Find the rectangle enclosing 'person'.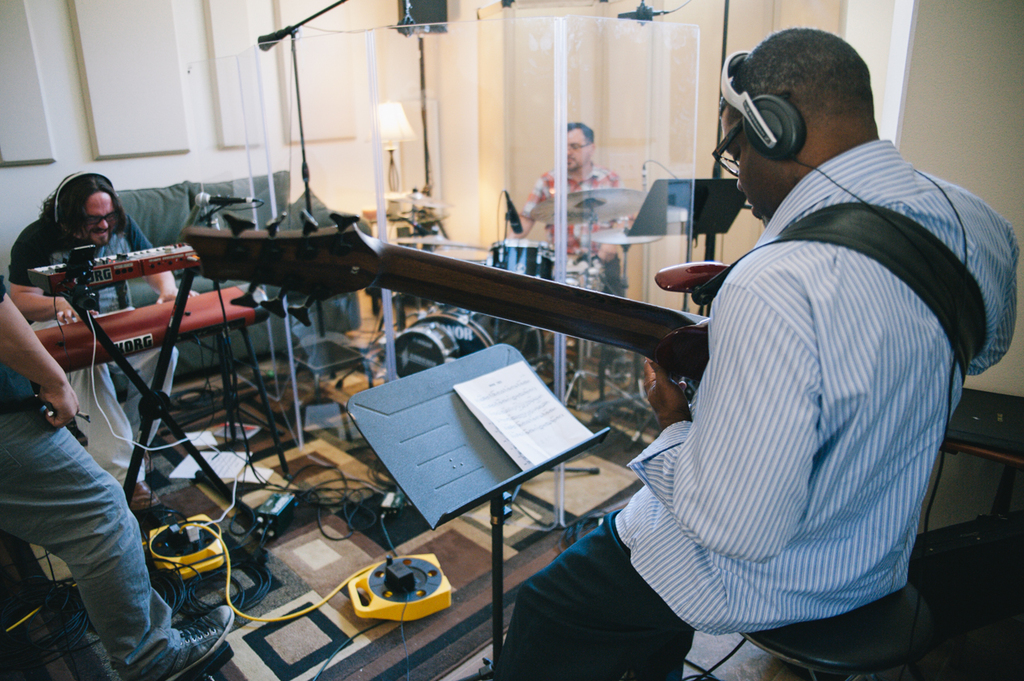
(x1=509, y1=119, x2=648, y2=309).
